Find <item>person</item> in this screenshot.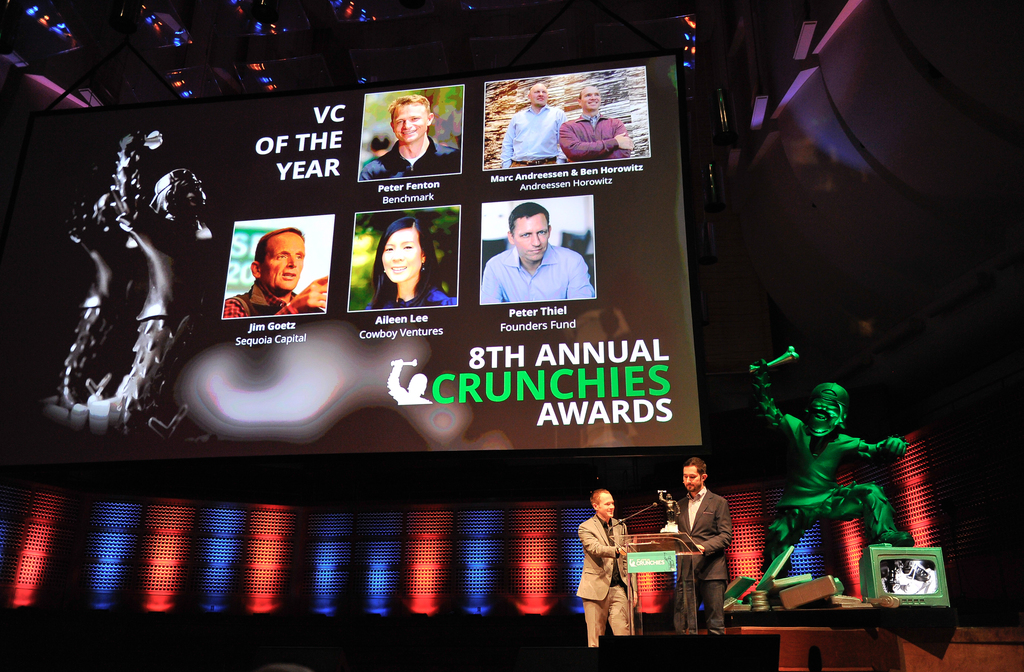
The bounding box for <item>person</item> is 483,204,596,302.
